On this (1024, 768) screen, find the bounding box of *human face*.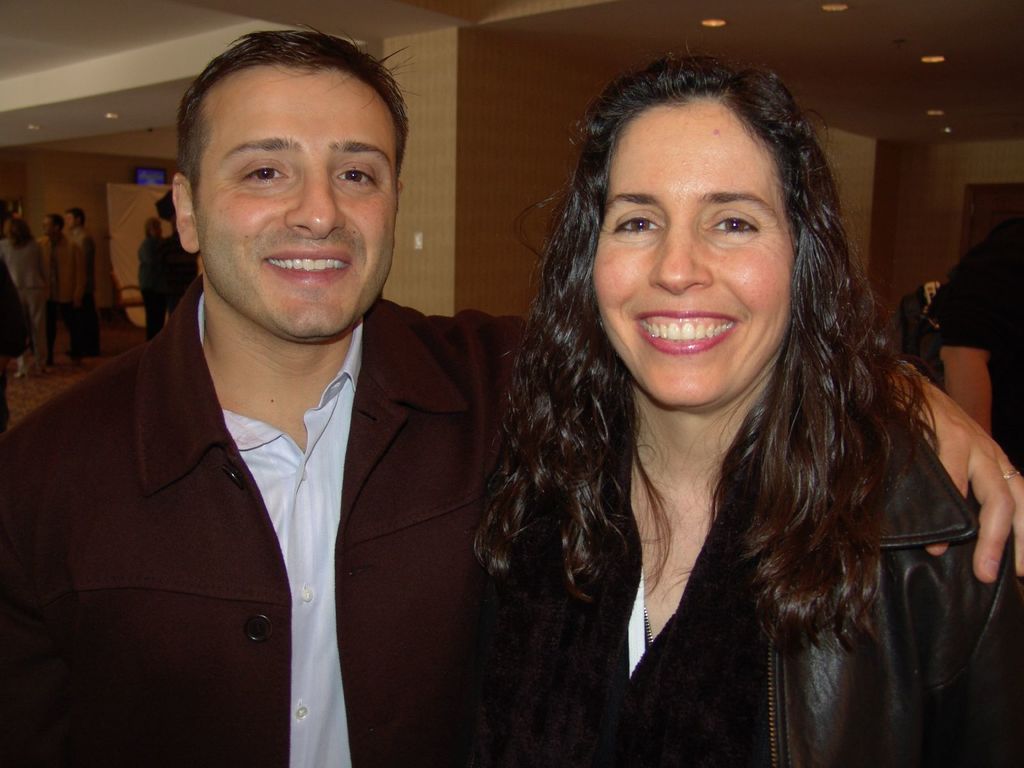
Bounding box: {"x1": 195, "y1": 66, "x2": 402, "y2": 337}.
